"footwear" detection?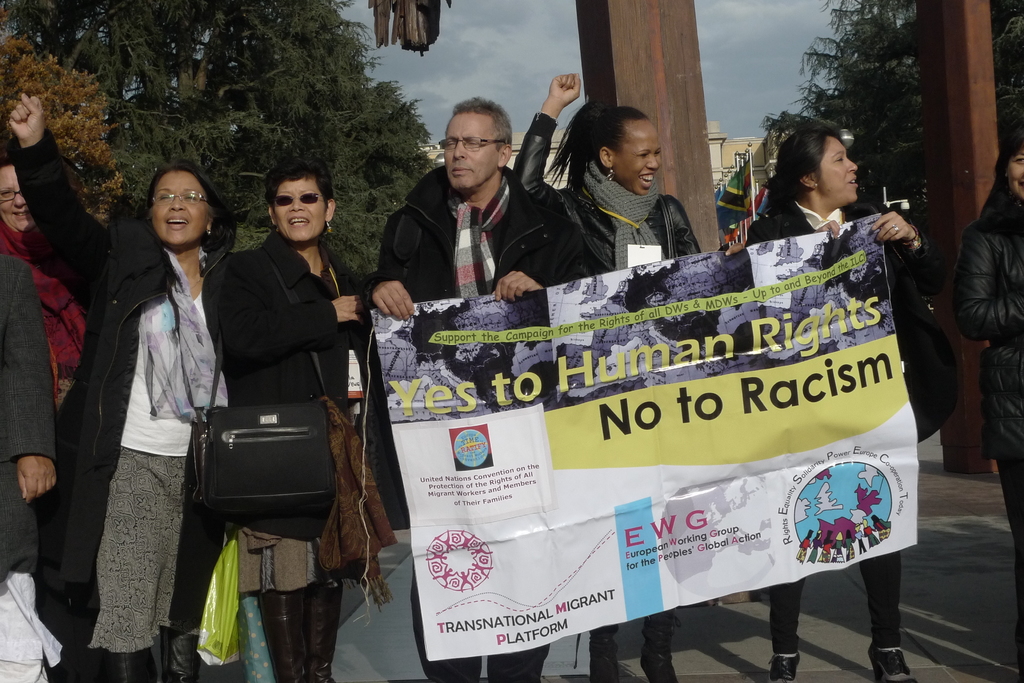
bbox=[593, 655, 623, 682]
